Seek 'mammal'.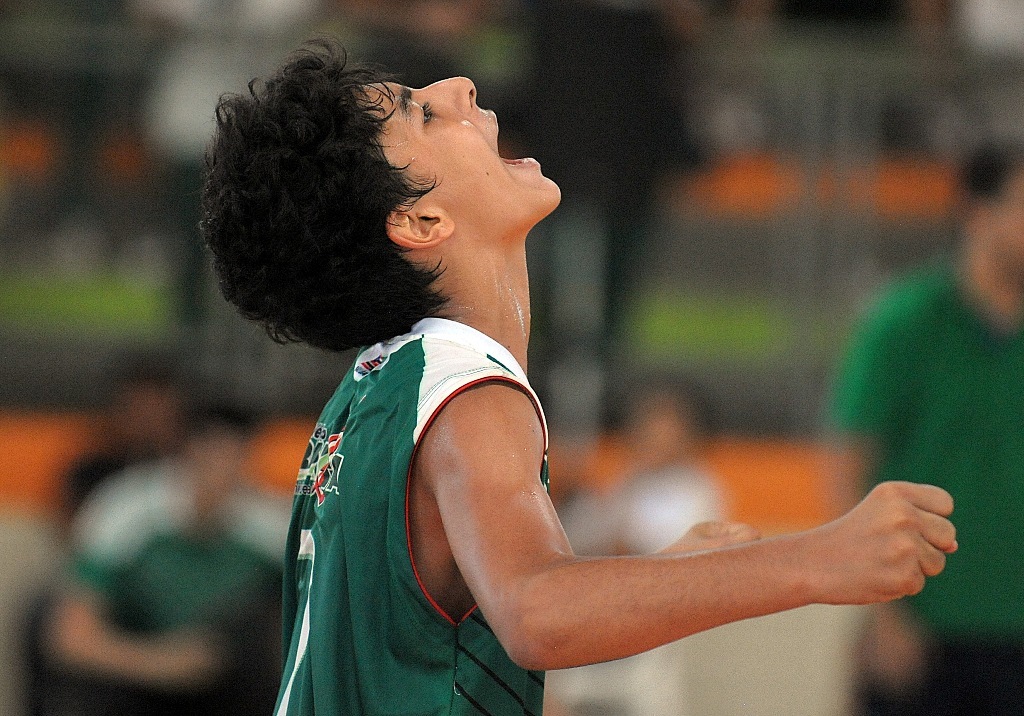
bbox=[160, 102, 942, 680].
